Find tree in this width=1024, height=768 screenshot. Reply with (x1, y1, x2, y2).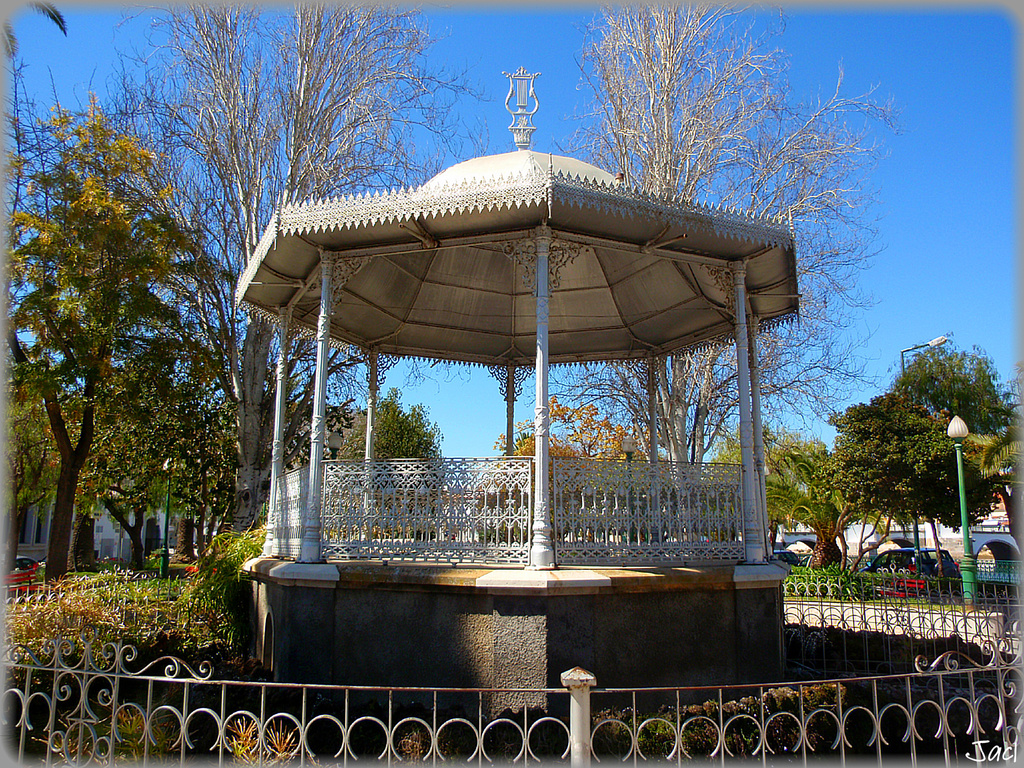
(337, 384, 449, 544).
